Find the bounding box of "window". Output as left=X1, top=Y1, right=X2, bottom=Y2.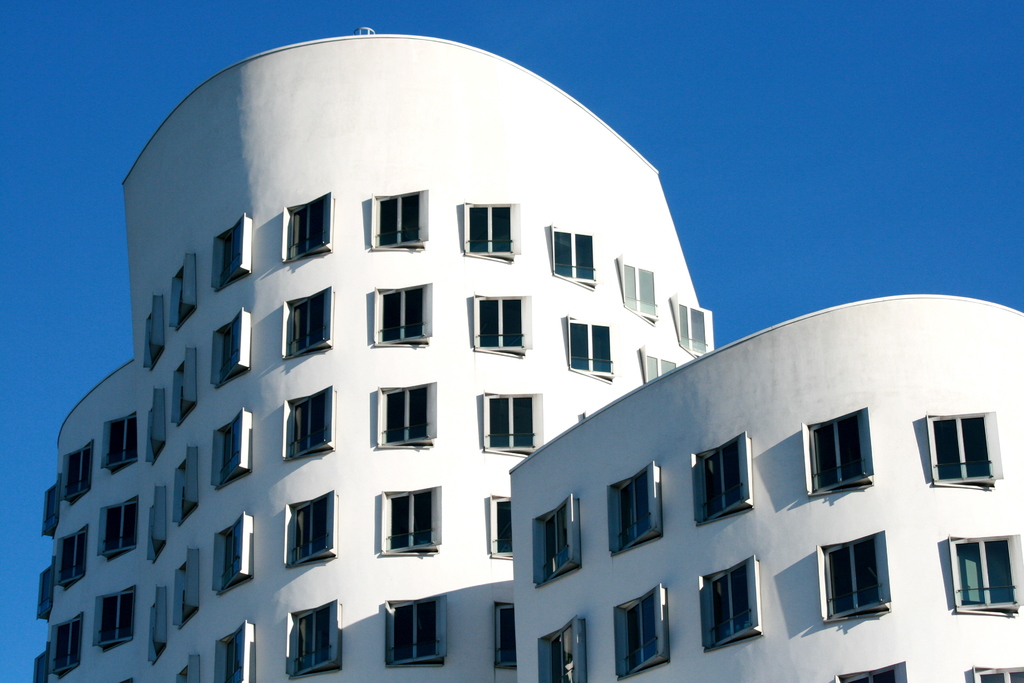
left=40, top=468, right=60, bottom=534.
